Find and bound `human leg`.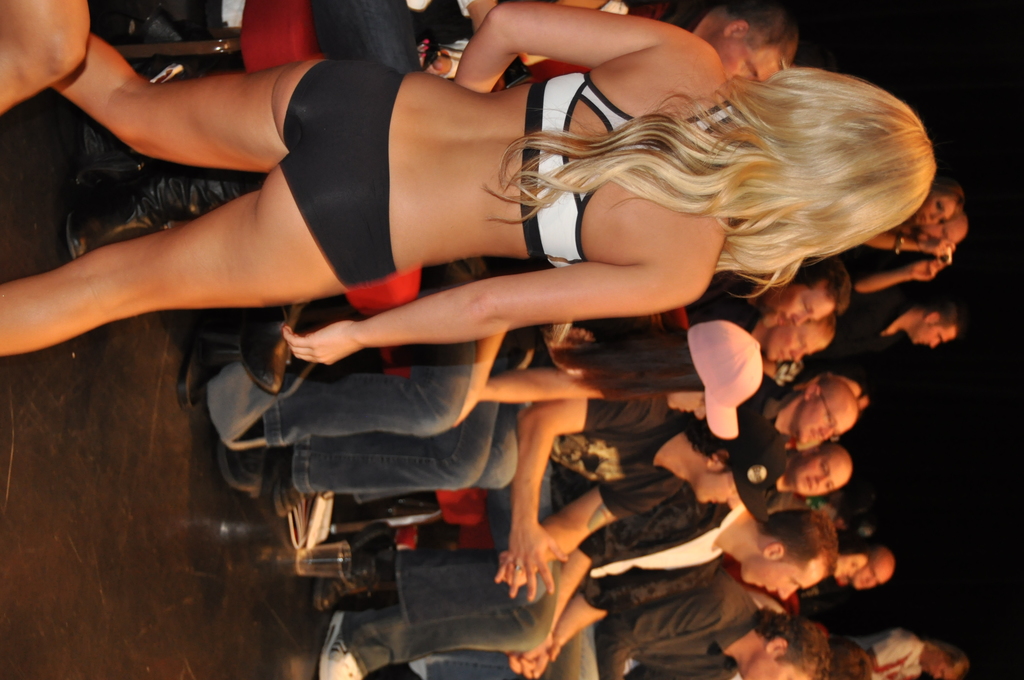
Bound: <box>0,0,86,111</box>.
